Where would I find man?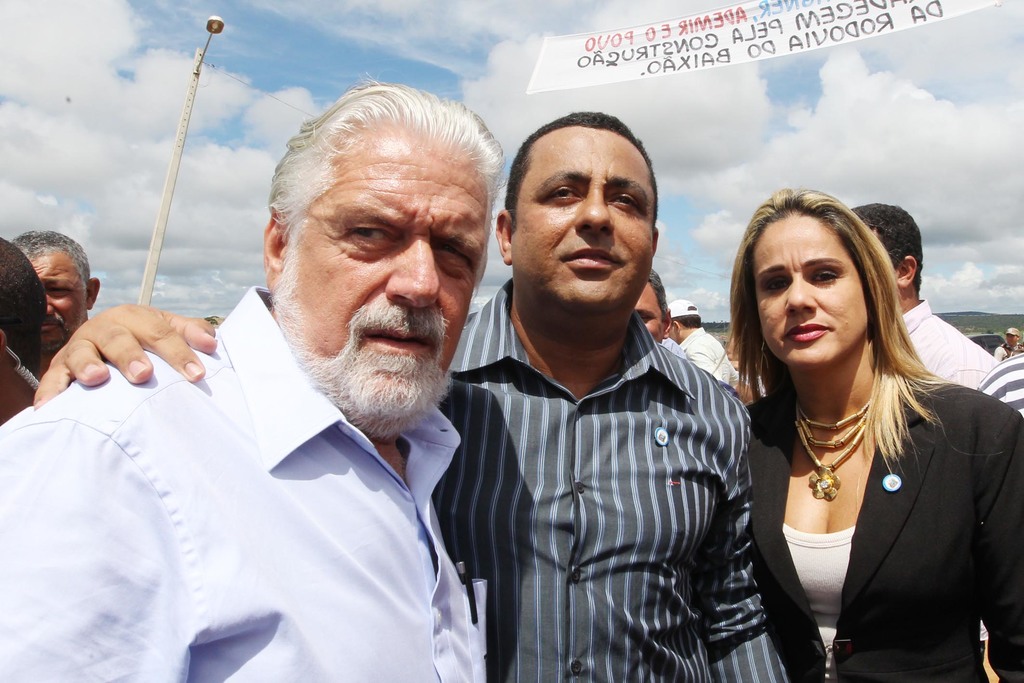
At pyautogui.locateOnScreen(972, 347, 1023, 425).
